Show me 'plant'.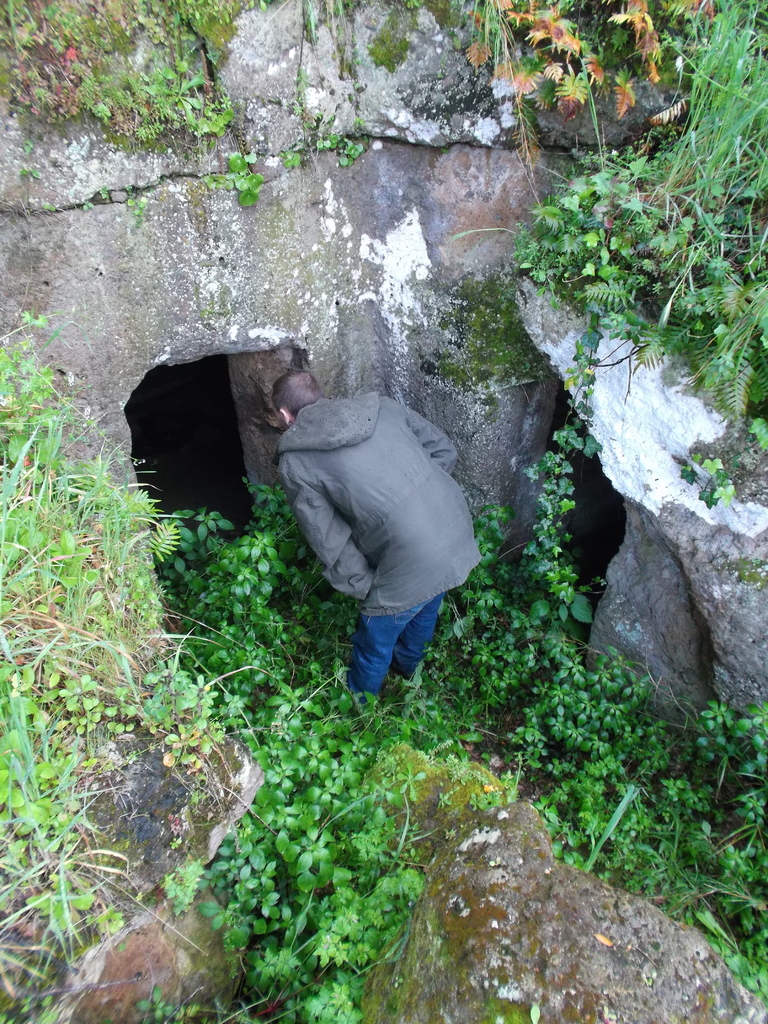
'plant' is here: Rect(472, 0, 687, 140).
